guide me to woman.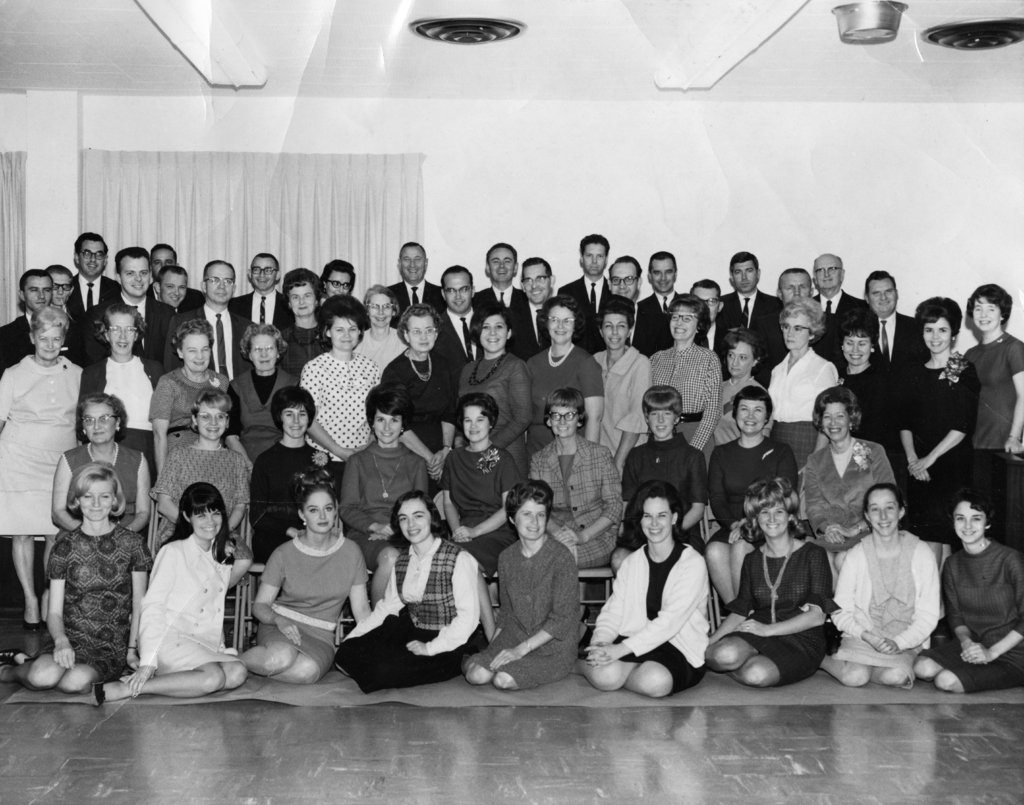
Guidance: crop(530, 386, 627, 645).
